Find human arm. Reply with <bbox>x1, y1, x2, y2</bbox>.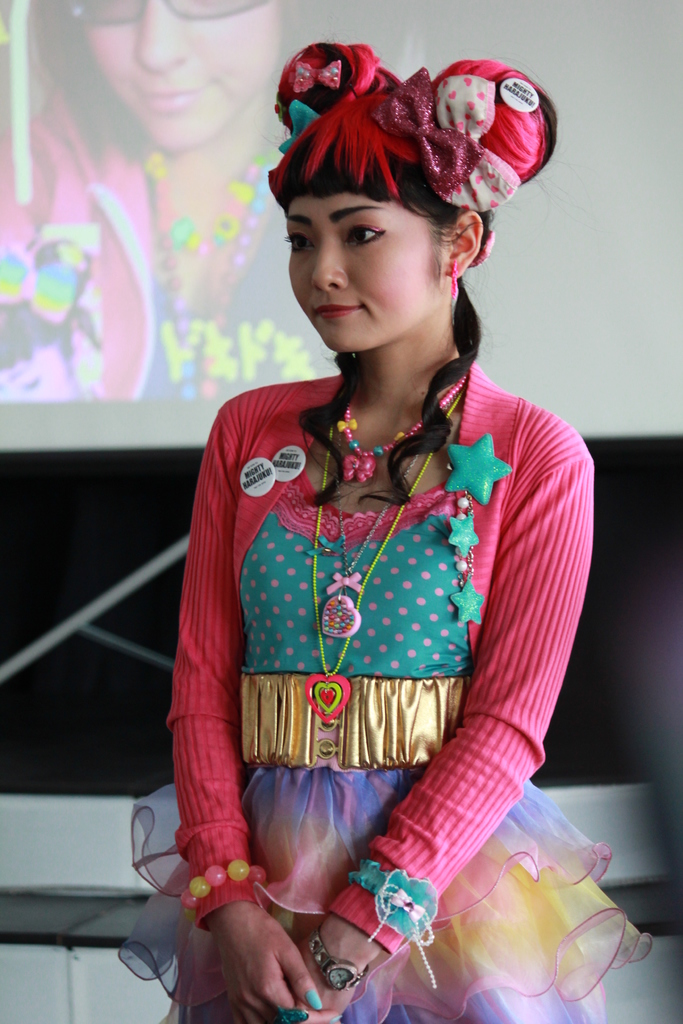
<bbox>166, 419, 339, 1023</bbox>.
